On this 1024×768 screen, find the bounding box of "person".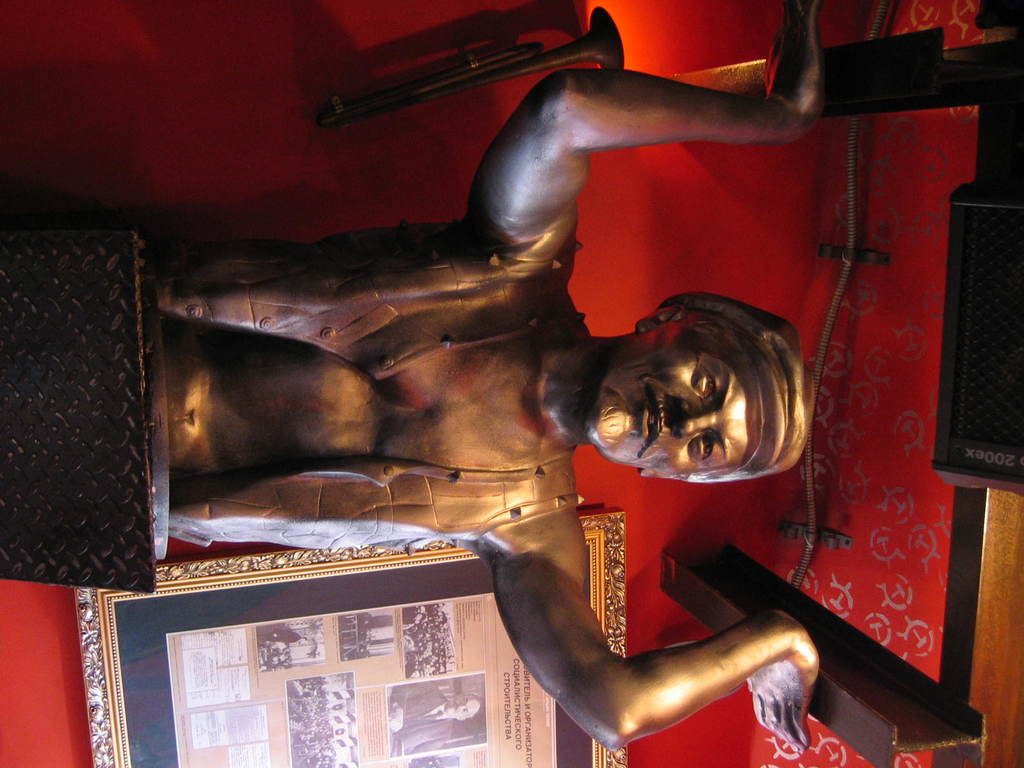
Bounding box: detection(166, 39, 865, 767).
